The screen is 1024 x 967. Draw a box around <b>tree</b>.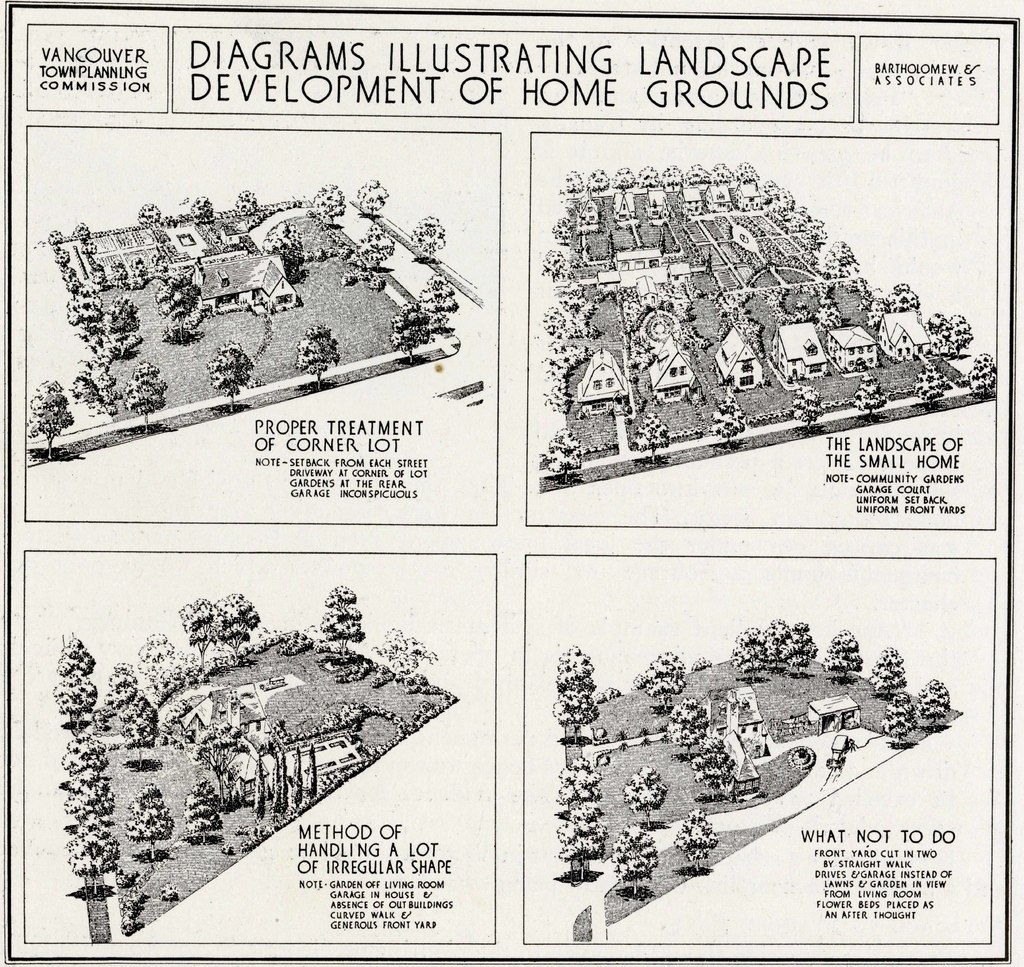
x1=232, y1=184, x2=259, y2=222.
